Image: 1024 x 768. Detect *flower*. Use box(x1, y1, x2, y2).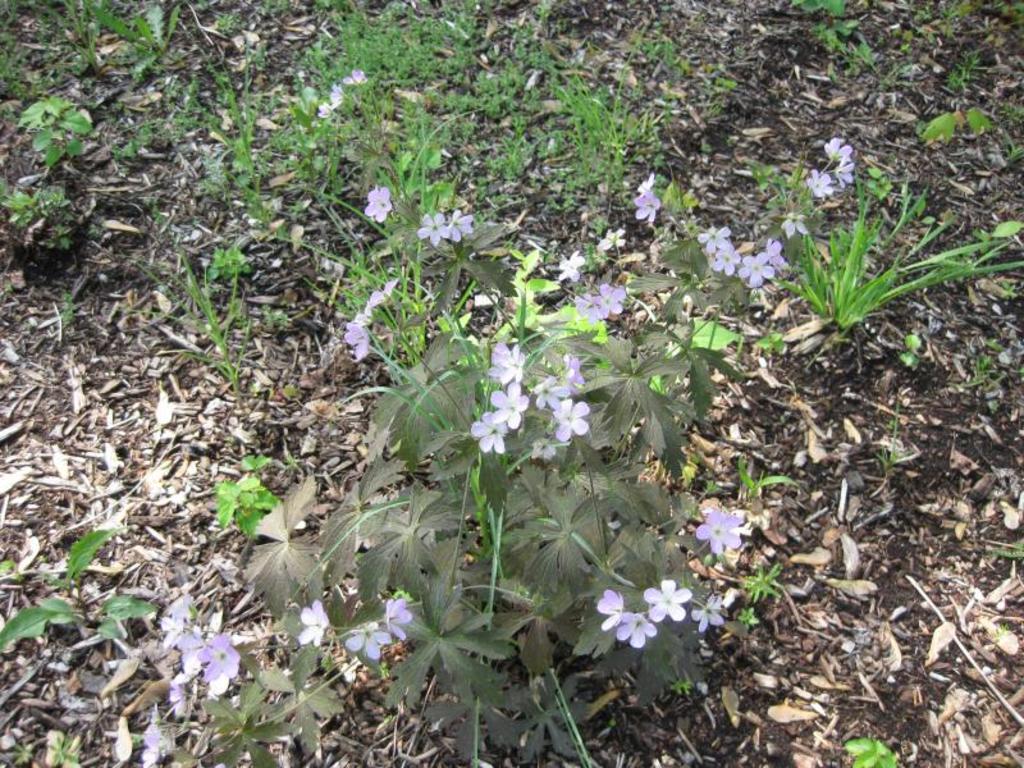
box(598, 588, 618, 627).
